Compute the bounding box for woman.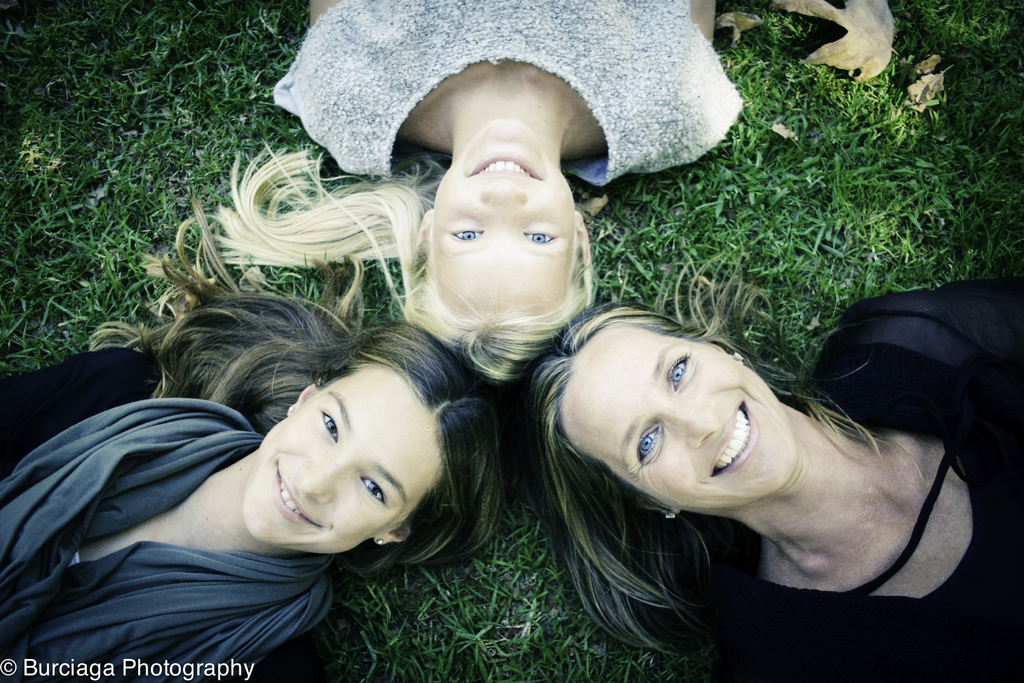
[left=531, top=248, right=1023, bottom=682].
